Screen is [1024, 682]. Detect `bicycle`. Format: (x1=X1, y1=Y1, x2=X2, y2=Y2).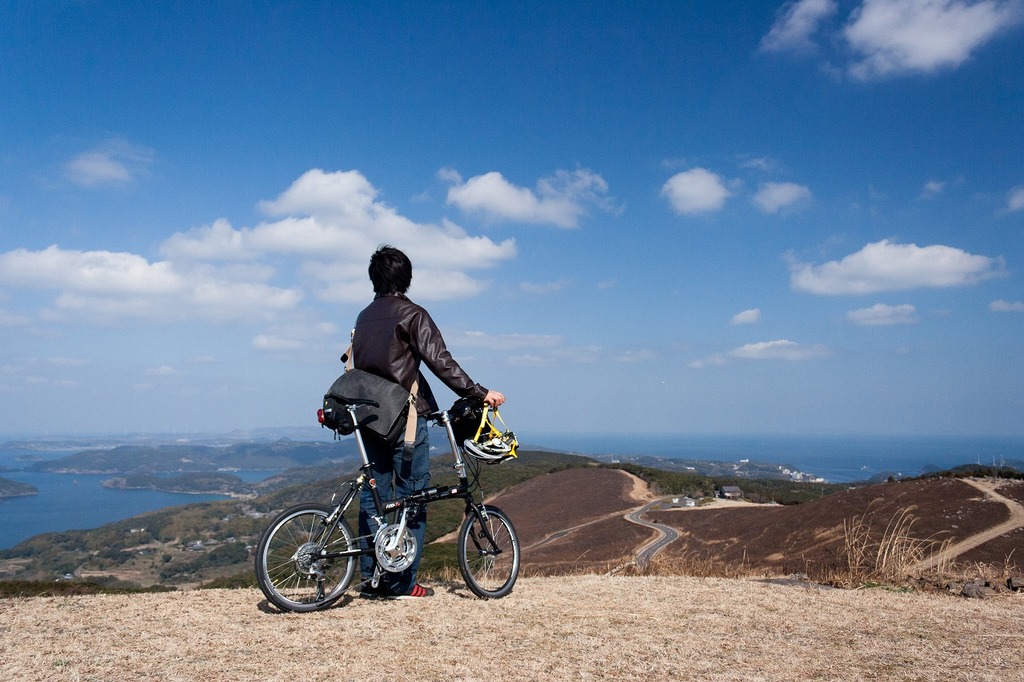
(x1=254, y1=391, x2=530, y2=604).
